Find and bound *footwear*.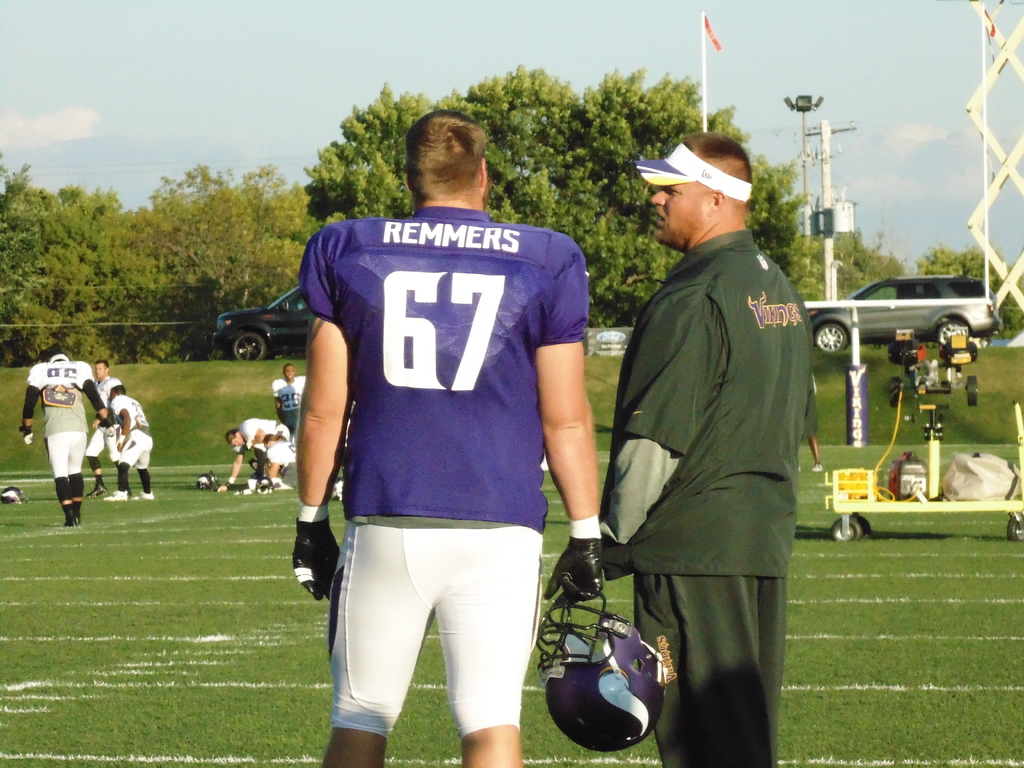
Bound: 64,518,79,527.
